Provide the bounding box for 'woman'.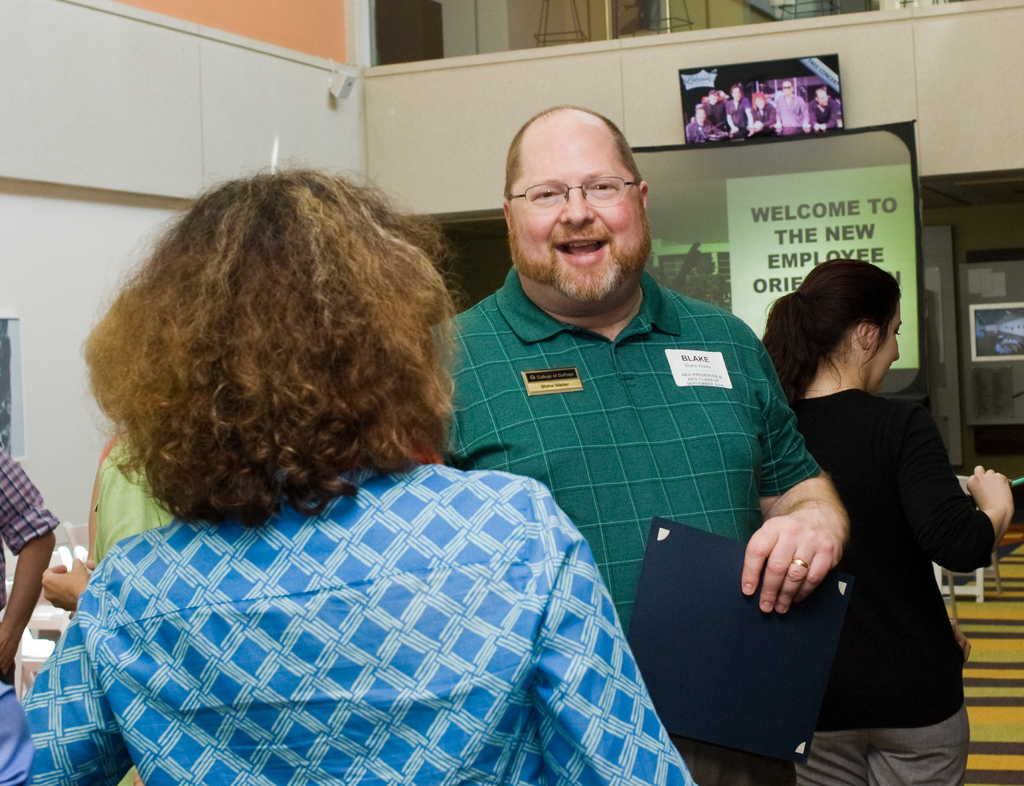
bbox=[756, 261, 1016, 785].
